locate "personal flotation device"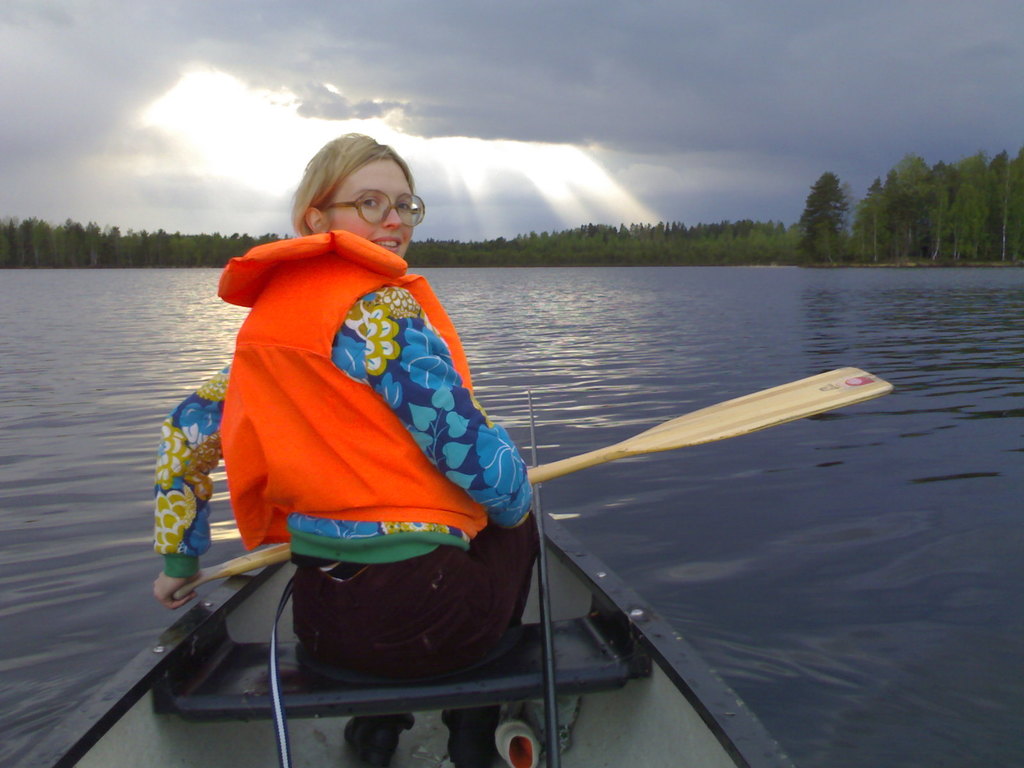
(left=215, top=225, right=475, bottom=543)
